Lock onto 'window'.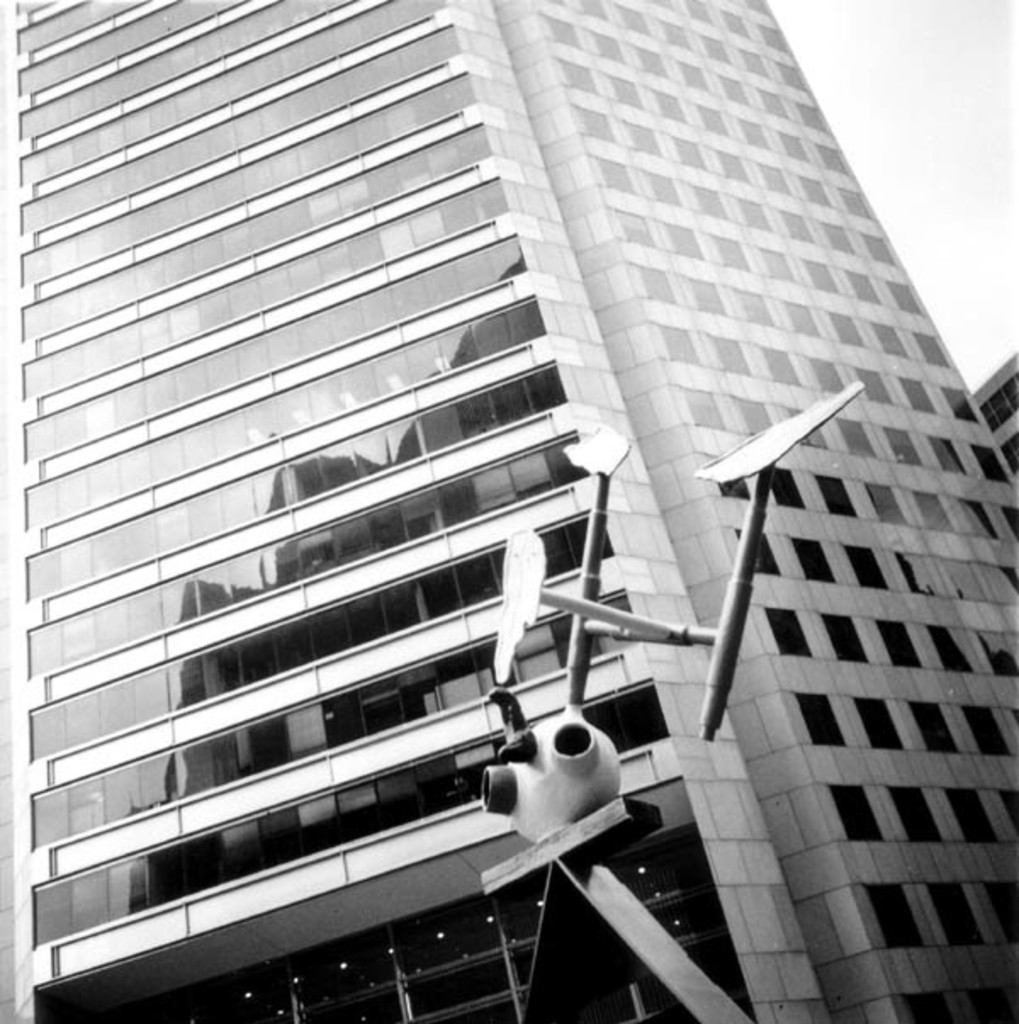
Locked: rect(909, 703, 954, 752).
